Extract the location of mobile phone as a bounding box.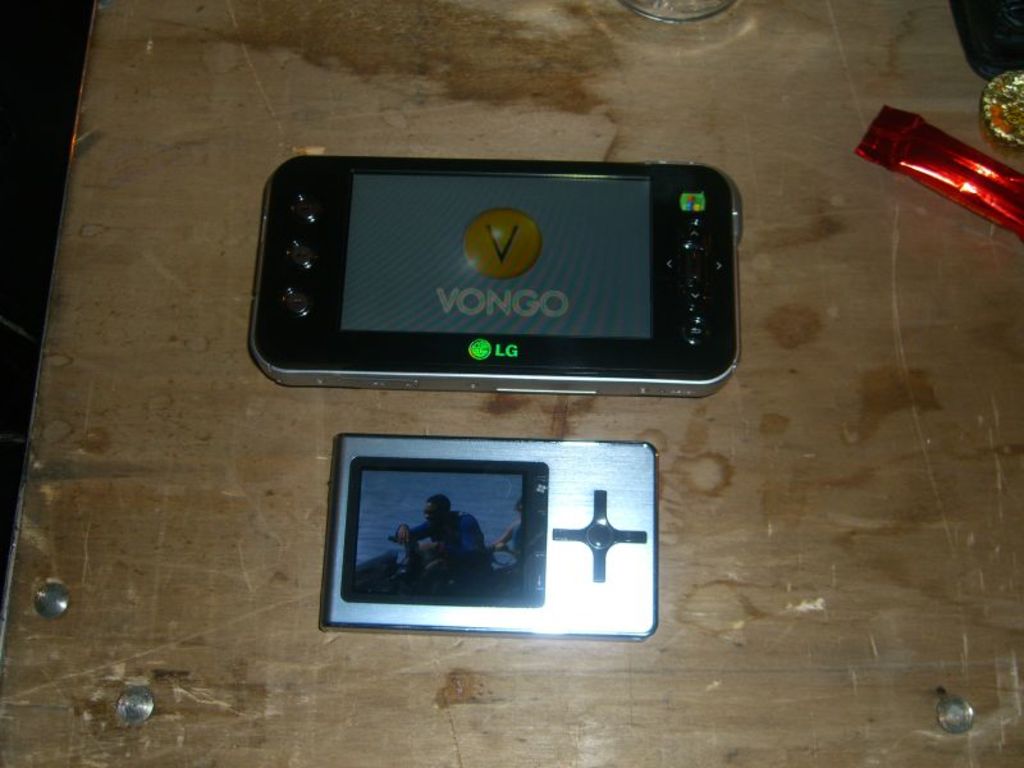
bbox(247, 151, 740, 399).
